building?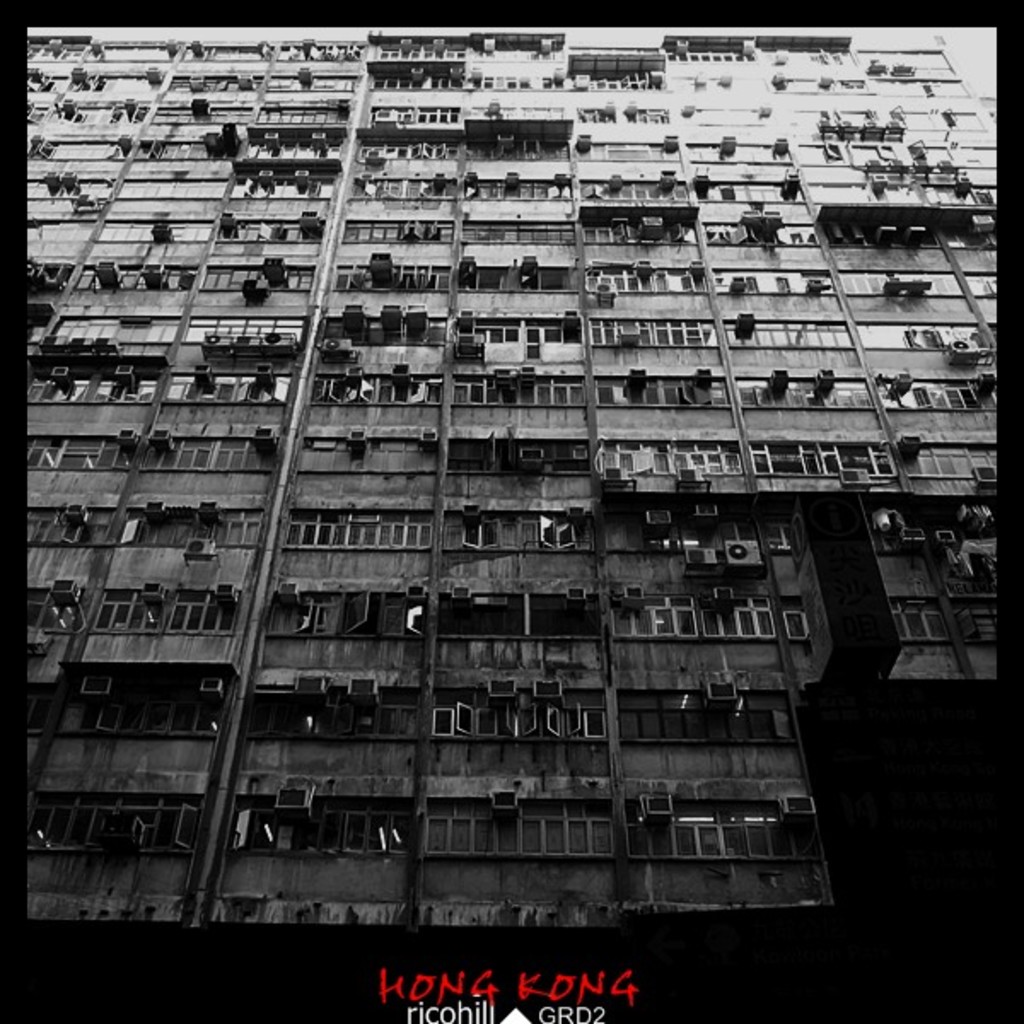
box=[26, 27, 997, 922]
